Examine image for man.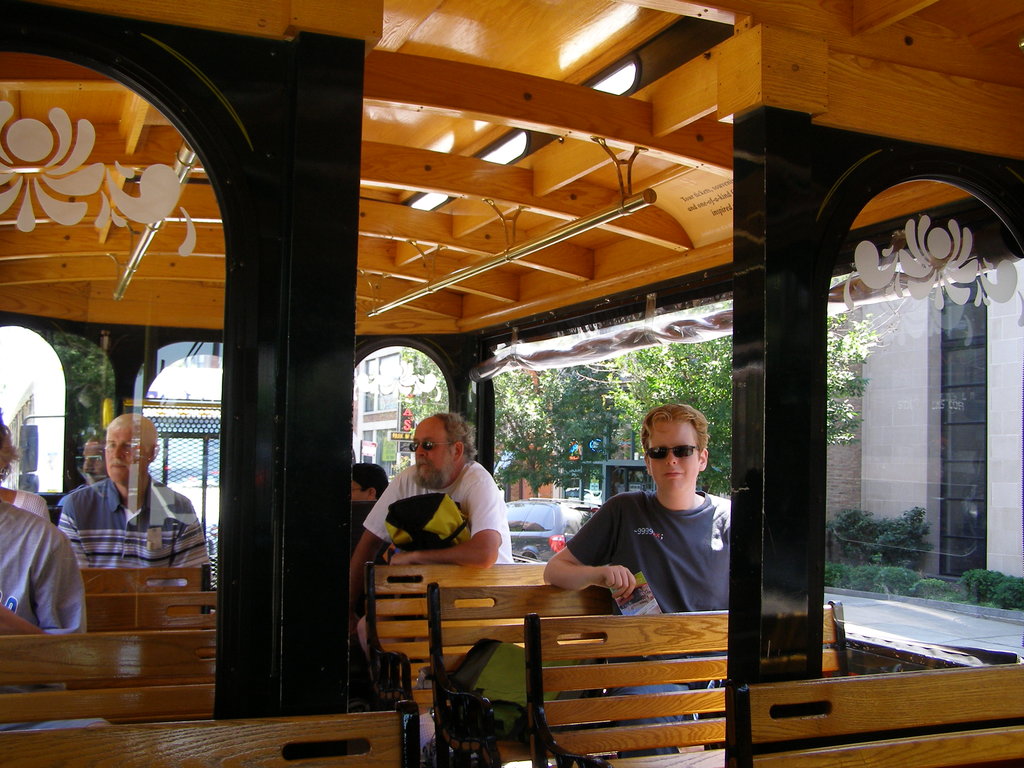
Examination result: {"x1": 59, "y1": 414, "x2": 214, "y2": 585}.
